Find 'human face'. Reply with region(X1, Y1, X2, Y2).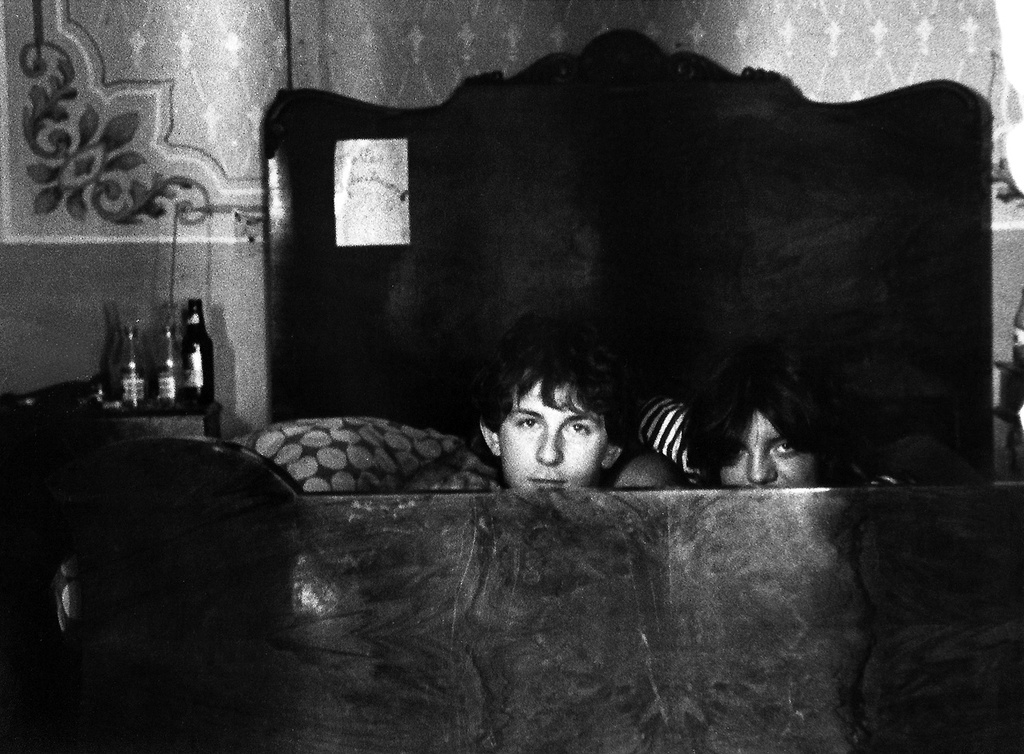
region(718, 410, 820, 488).
